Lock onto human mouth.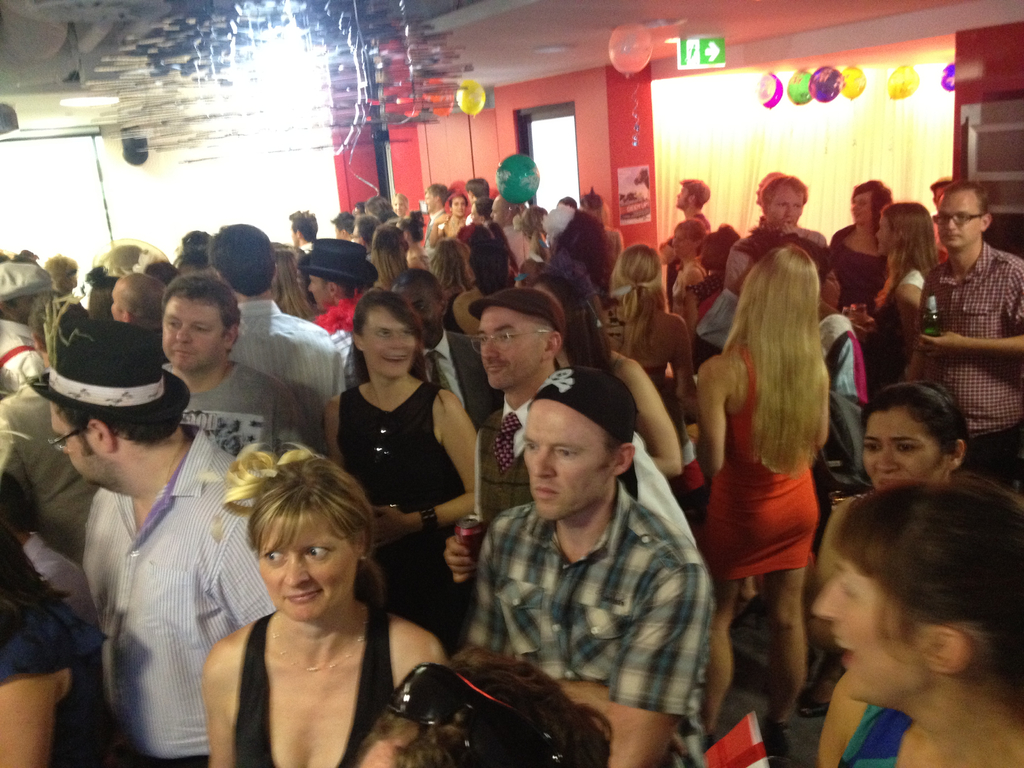
Locked: locate(529, 484, 563, 506).
